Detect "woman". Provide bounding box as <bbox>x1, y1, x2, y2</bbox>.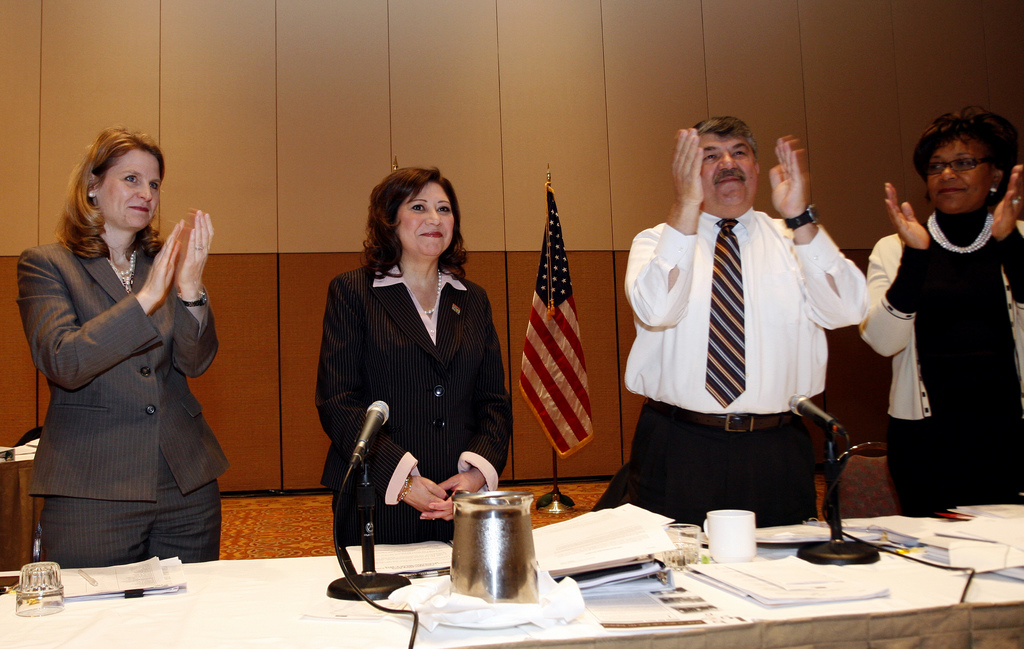
<bbox>856, 105, 1023, 516</bbox>.
